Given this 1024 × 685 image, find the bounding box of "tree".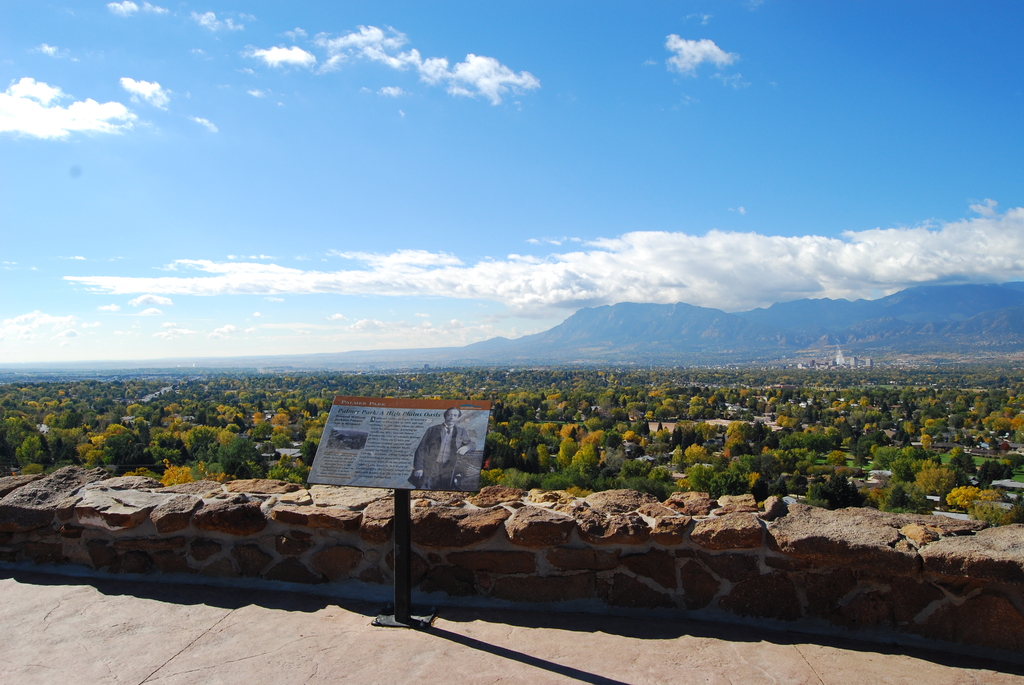
select_region(836, 419, 851, 446).
